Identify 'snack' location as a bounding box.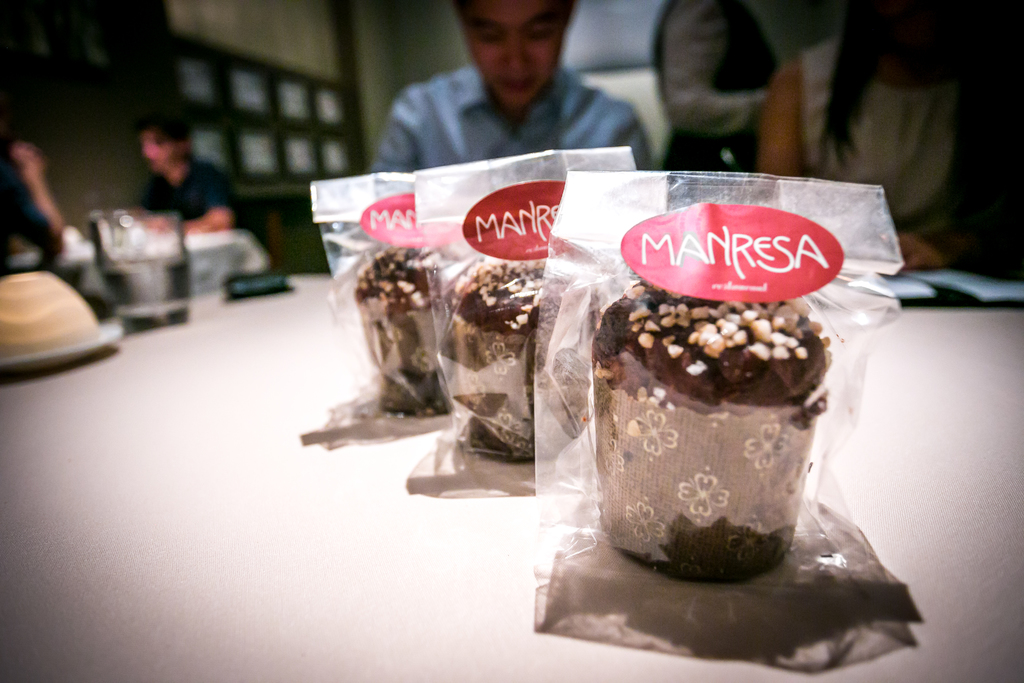
left=352, top=247, right=454, bottom=420.
